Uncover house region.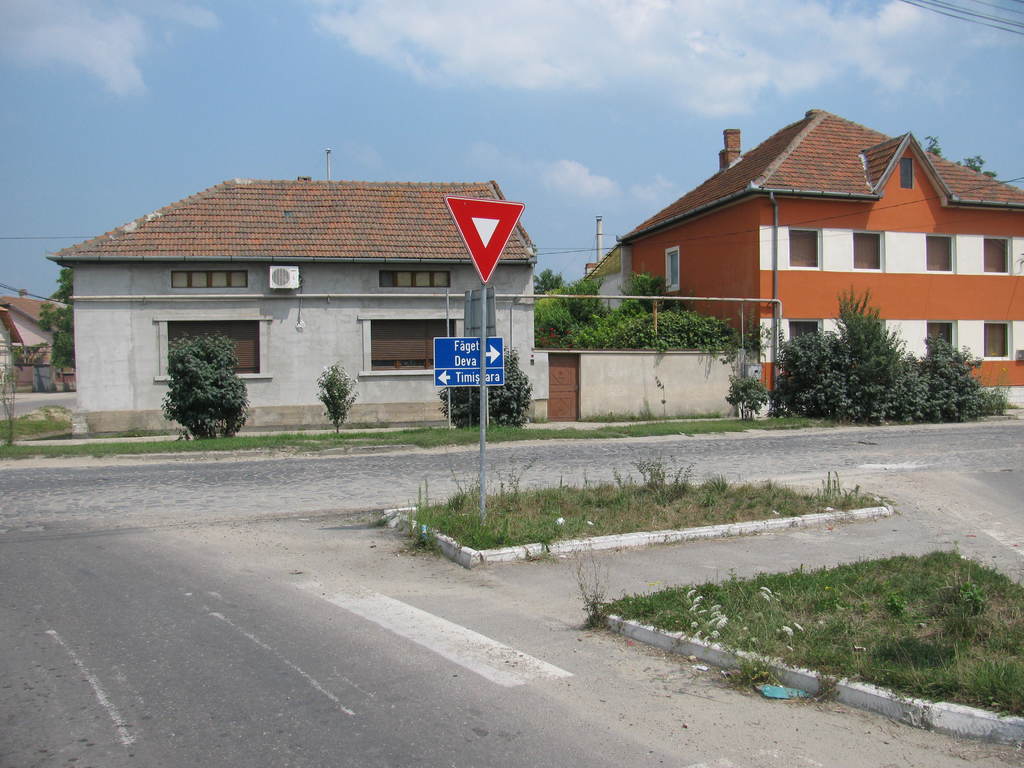
Uncovered: 91/156/533/427.
